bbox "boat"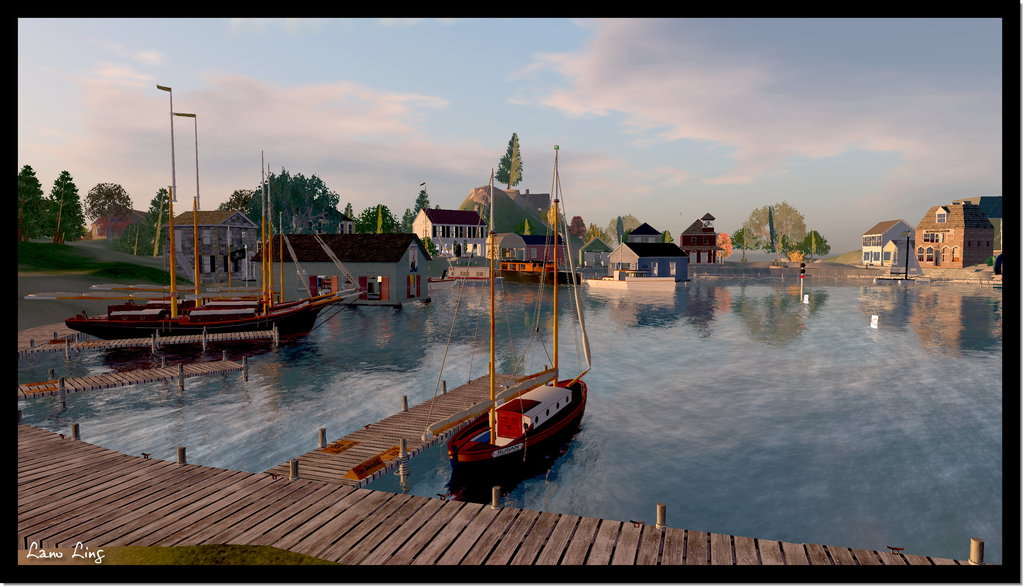
detection(107, 110, 356, 320)
